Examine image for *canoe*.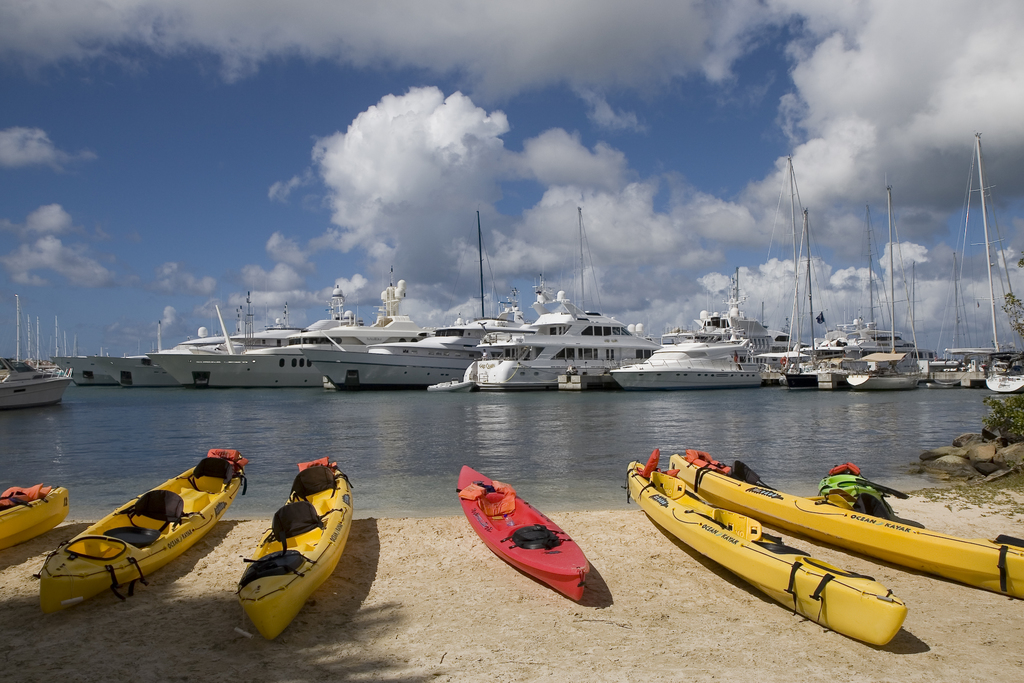
Examination result: 222,472,355,639.
